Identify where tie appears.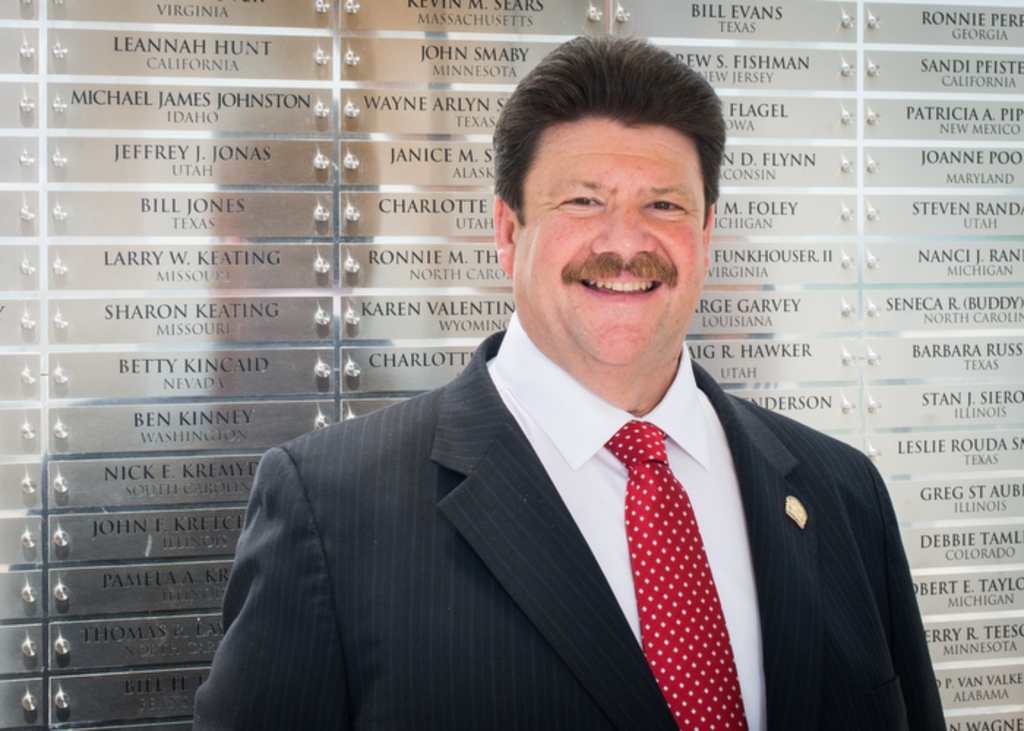
Appears at crop(603, 418, 750, 730).
